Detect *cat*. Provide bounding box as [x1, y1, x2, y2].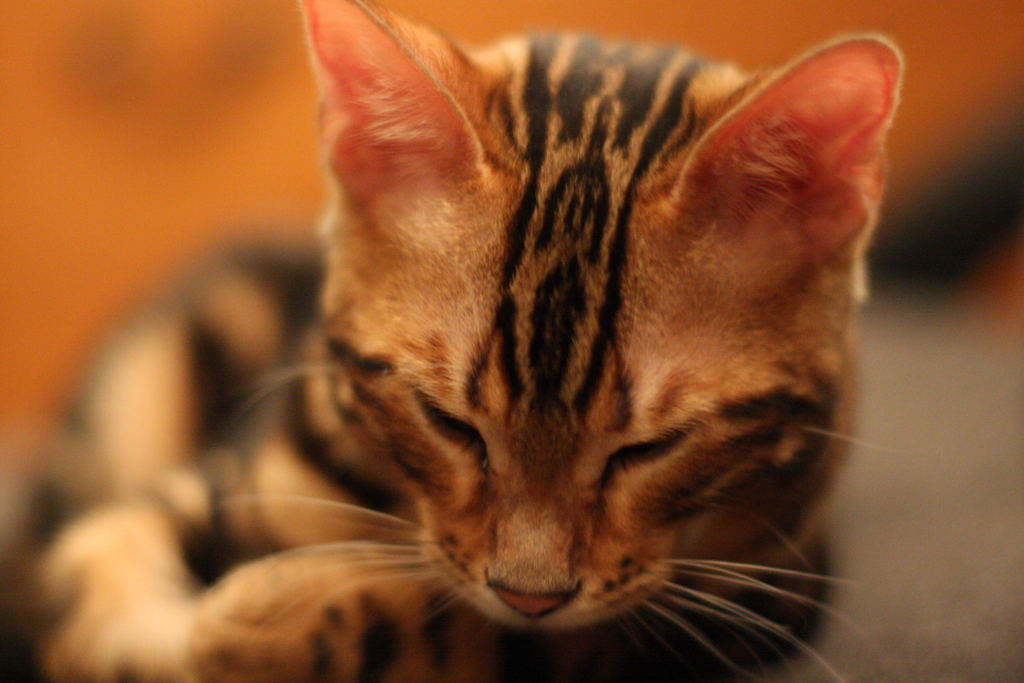
[31, 0, 881, 682].
